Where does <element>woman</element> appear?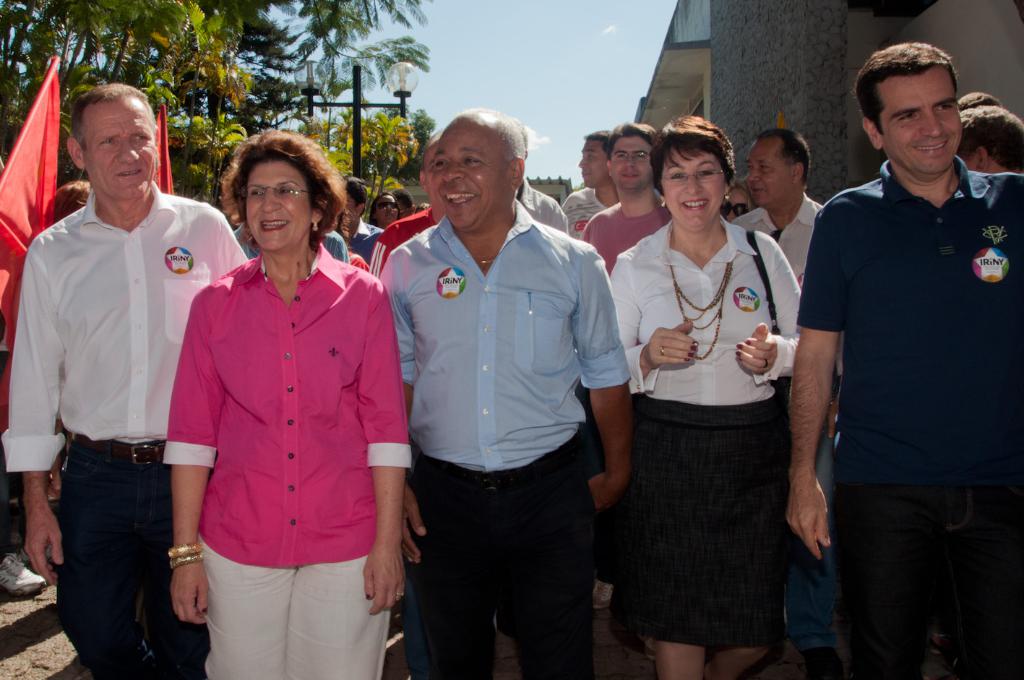
Appears at {"x1": 150, "y1": 134, "x2": 400, "y2": 670}.
